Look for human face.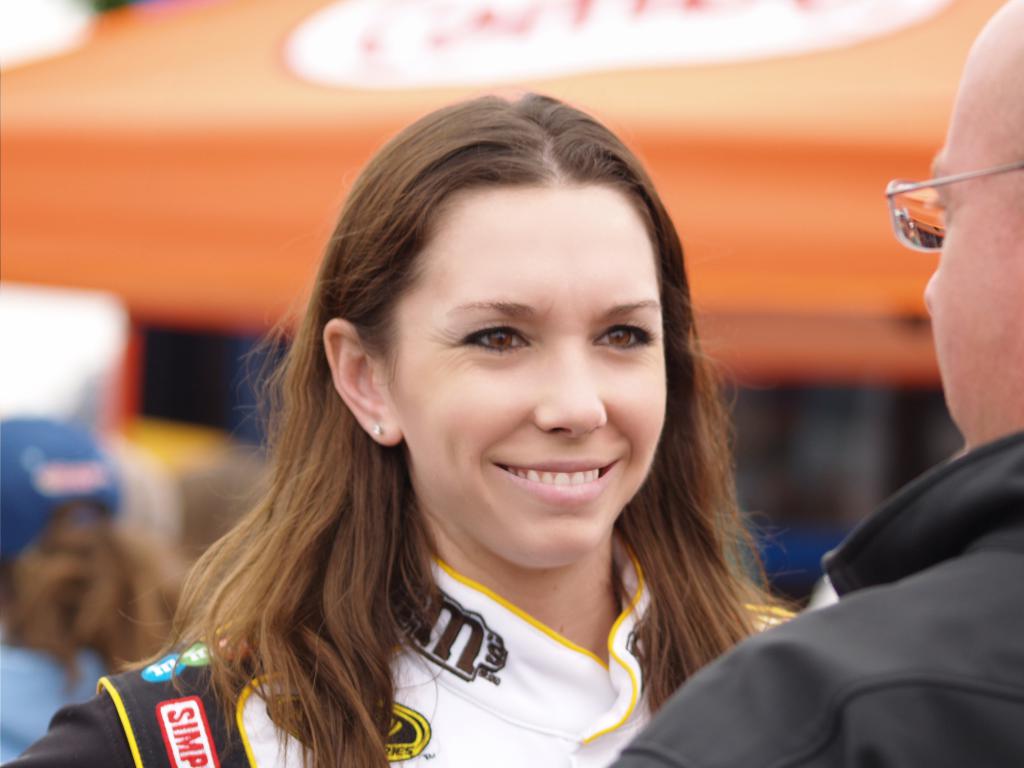
Found: x1=390 y1=192 x2=669 y2=563.
